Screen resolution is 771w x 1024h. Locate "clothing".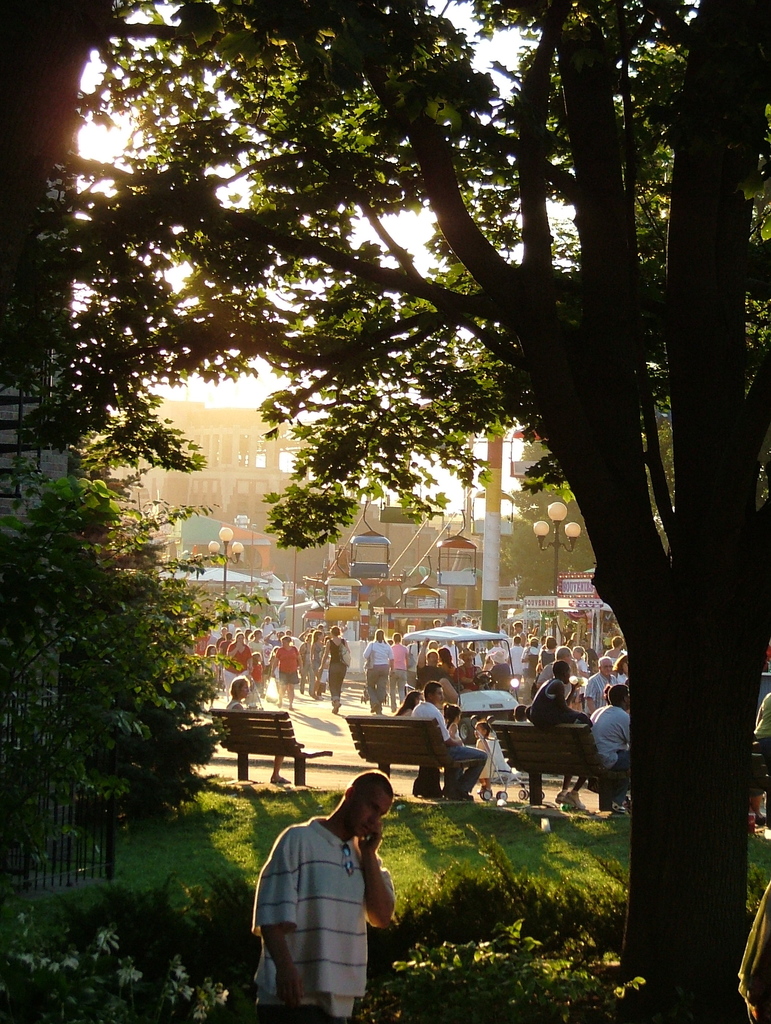
l=589, t=705, r=626, b=767.
